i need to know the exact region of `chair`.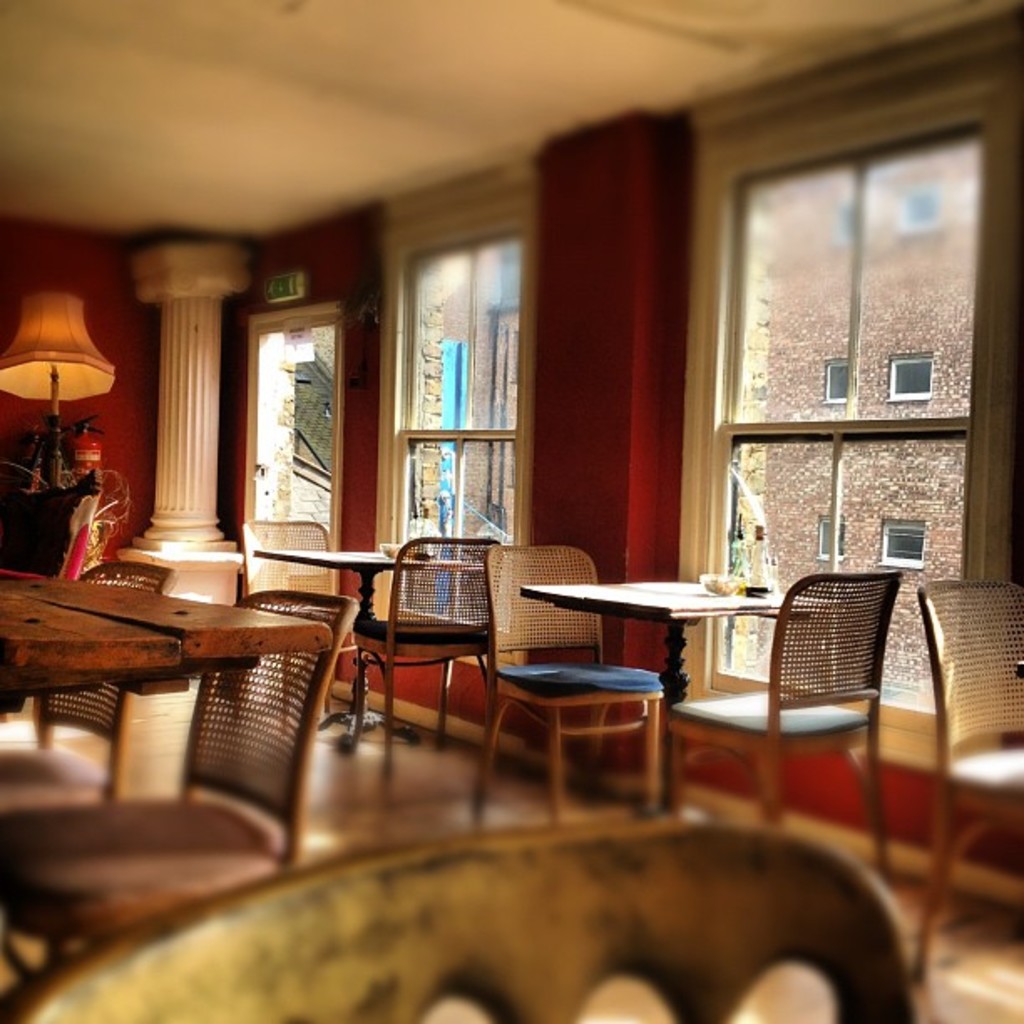
Region: pyautogui.locateOnScreen(0, 601, 373, 1002).
